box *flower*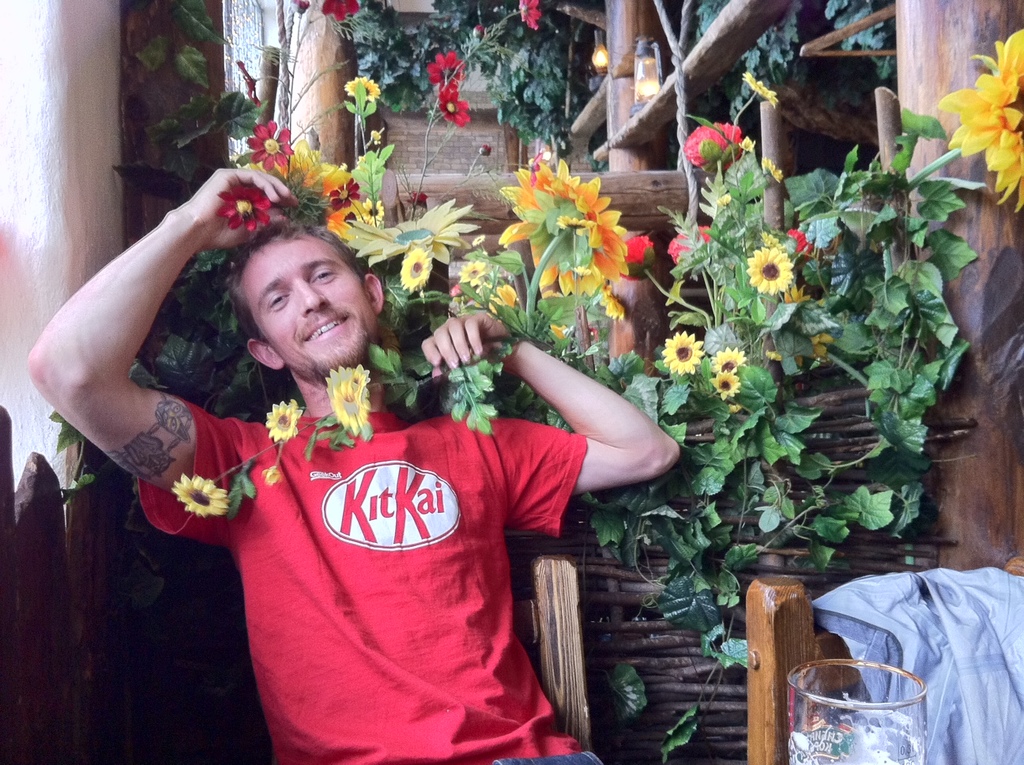
box(497, 155, 623, 297)
